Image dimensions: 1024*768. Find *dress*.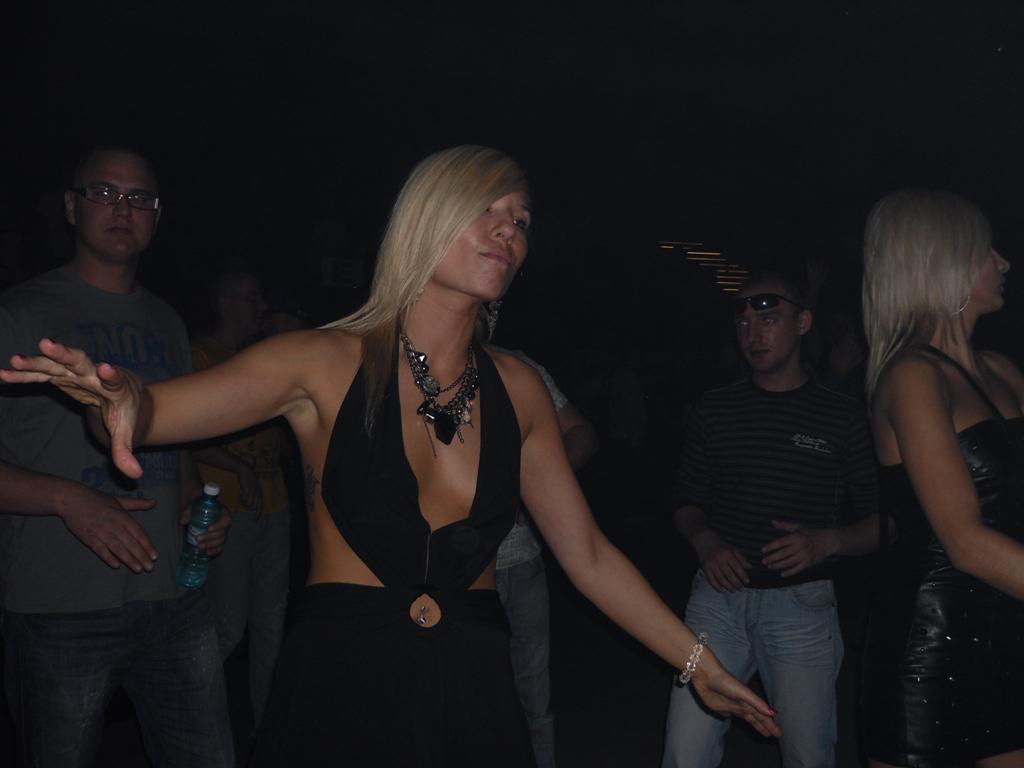
<bbox>857, 342, 1023, 767</bbox>.
